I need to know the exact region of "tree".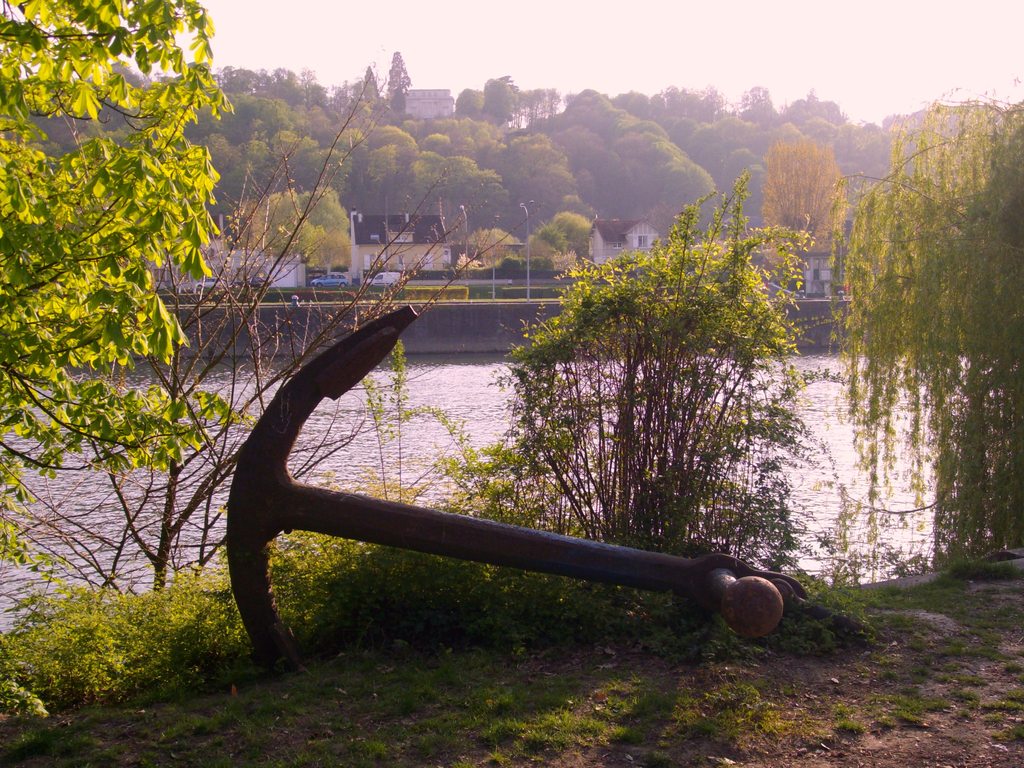
Region: <box>749,134,849,300</box>.
